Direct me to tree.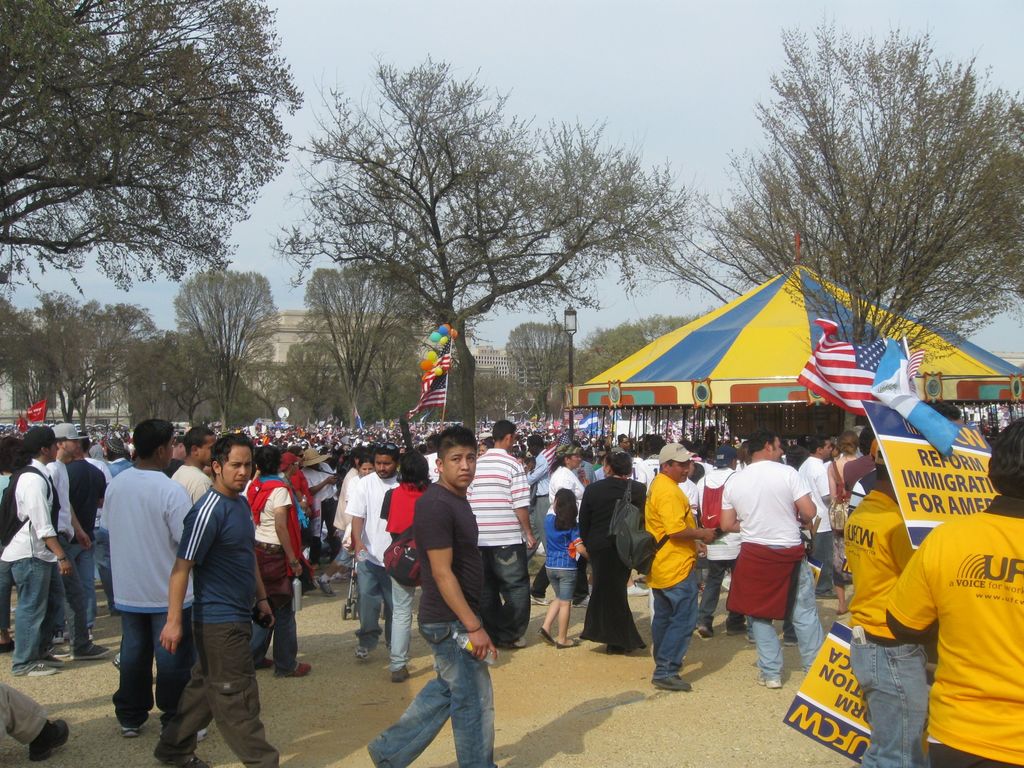
Direction: [left=643, top=314, right=676, bottom=348].
